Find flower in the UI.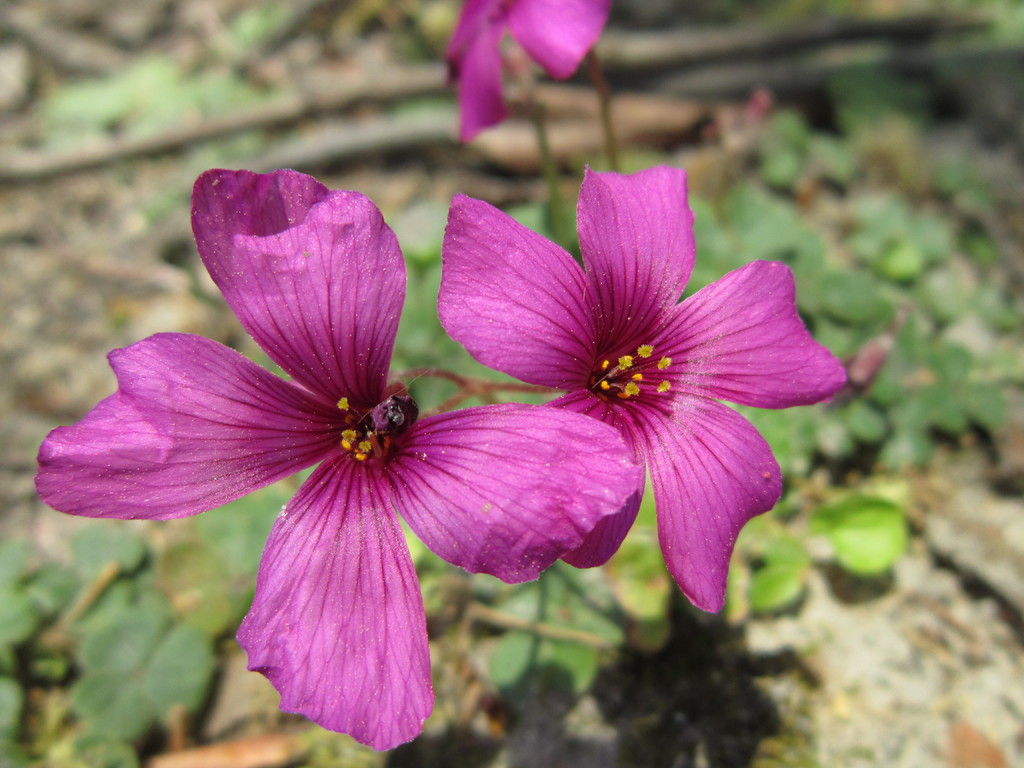
UI element at [34, 166, 640, 755].
